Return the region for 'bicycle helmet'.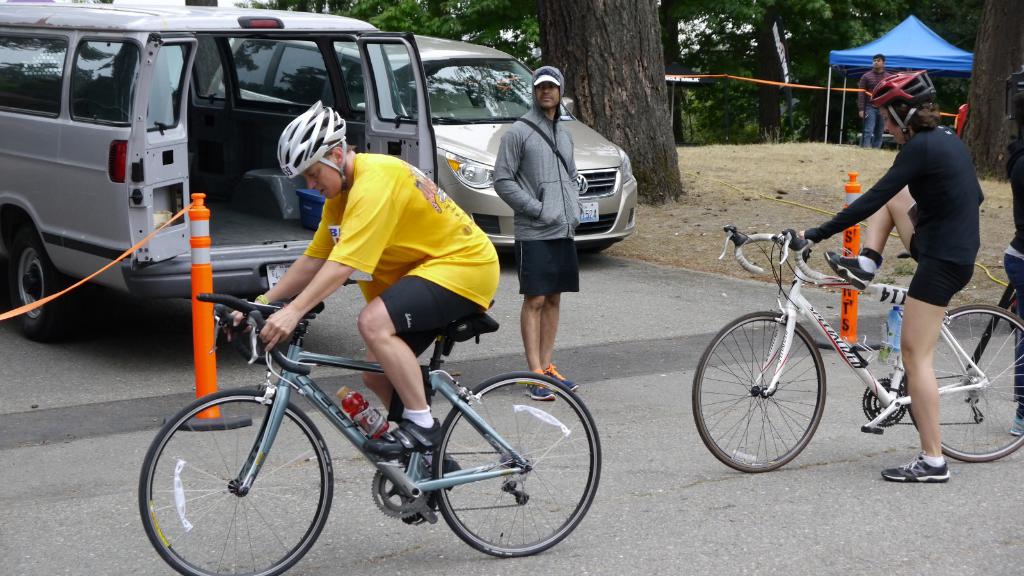
bbox=[865, 63, 936, 142].
